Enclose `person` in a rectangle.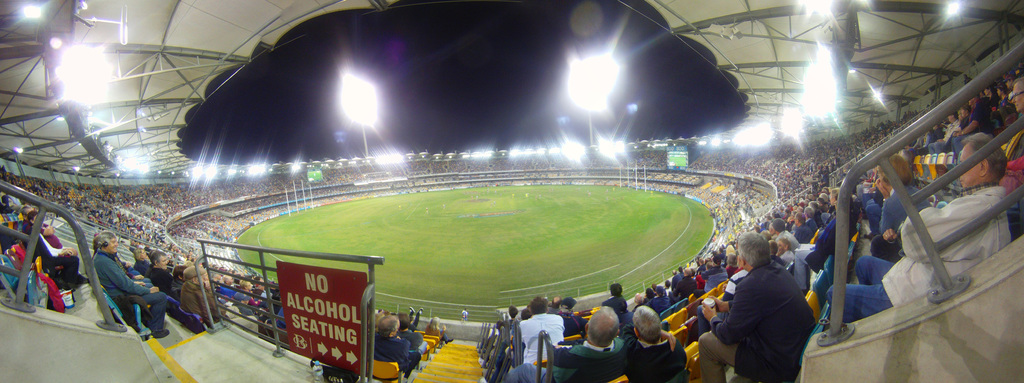
pyautogui.locateOnScreen(266, 288, 285, 337).
